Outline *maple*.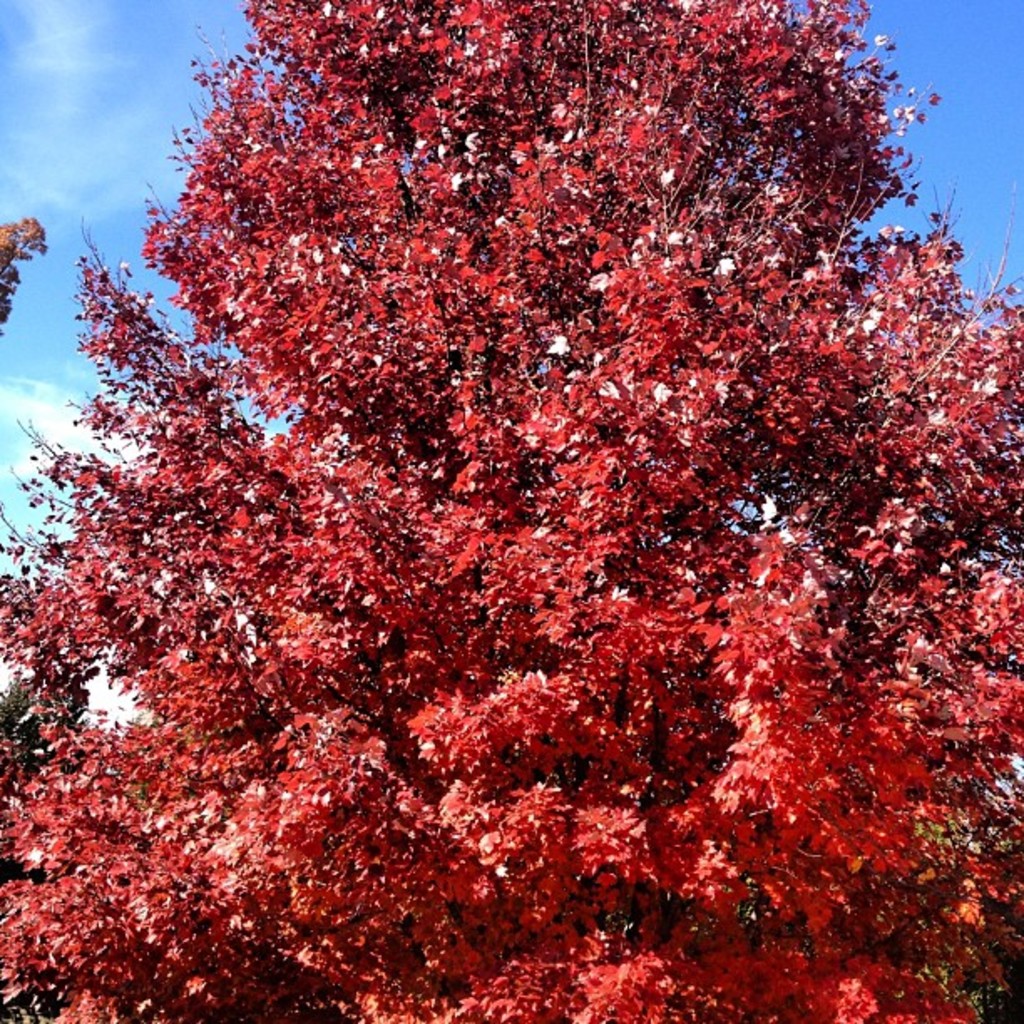
Outline: <box>0,13,1017,997</box>.
